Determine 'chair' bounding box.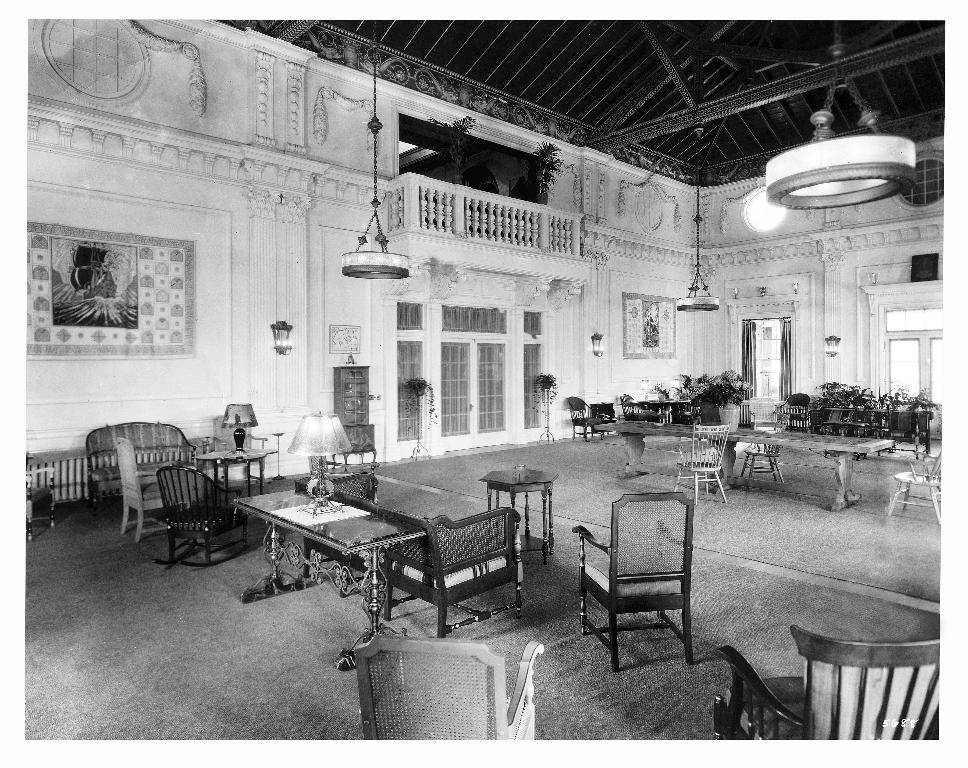
Determined: <region>883, 451, 947, 528</region>.
